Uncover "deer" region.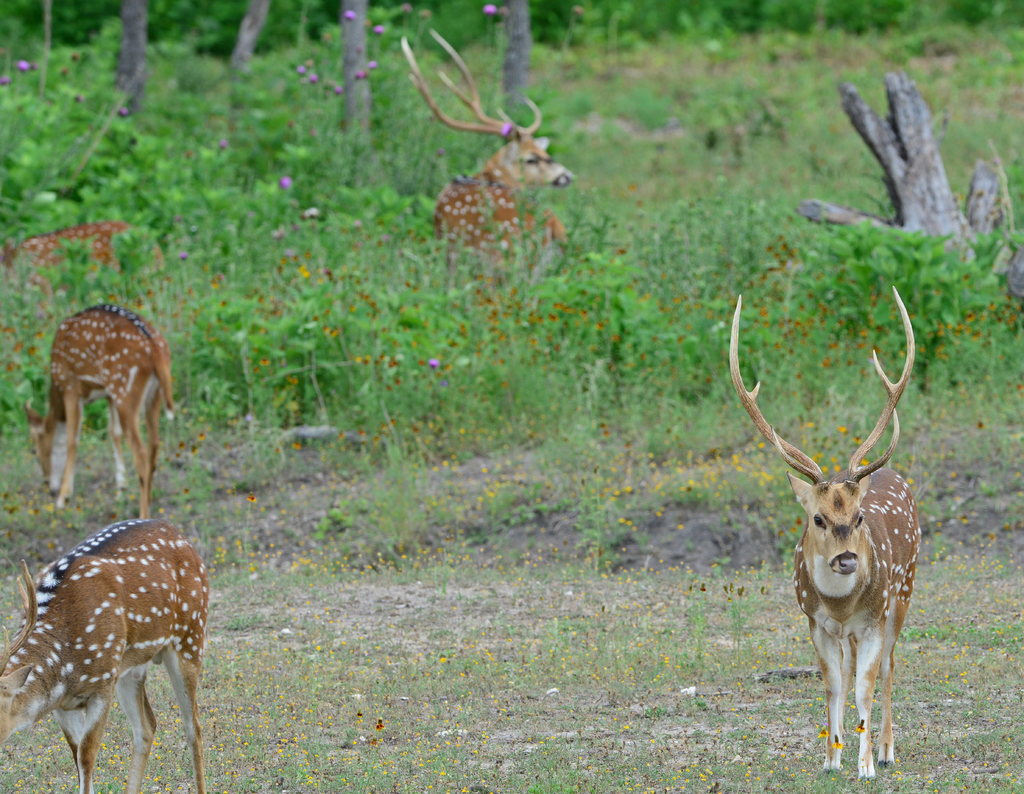
Uncovered: [728,289,922,781].
